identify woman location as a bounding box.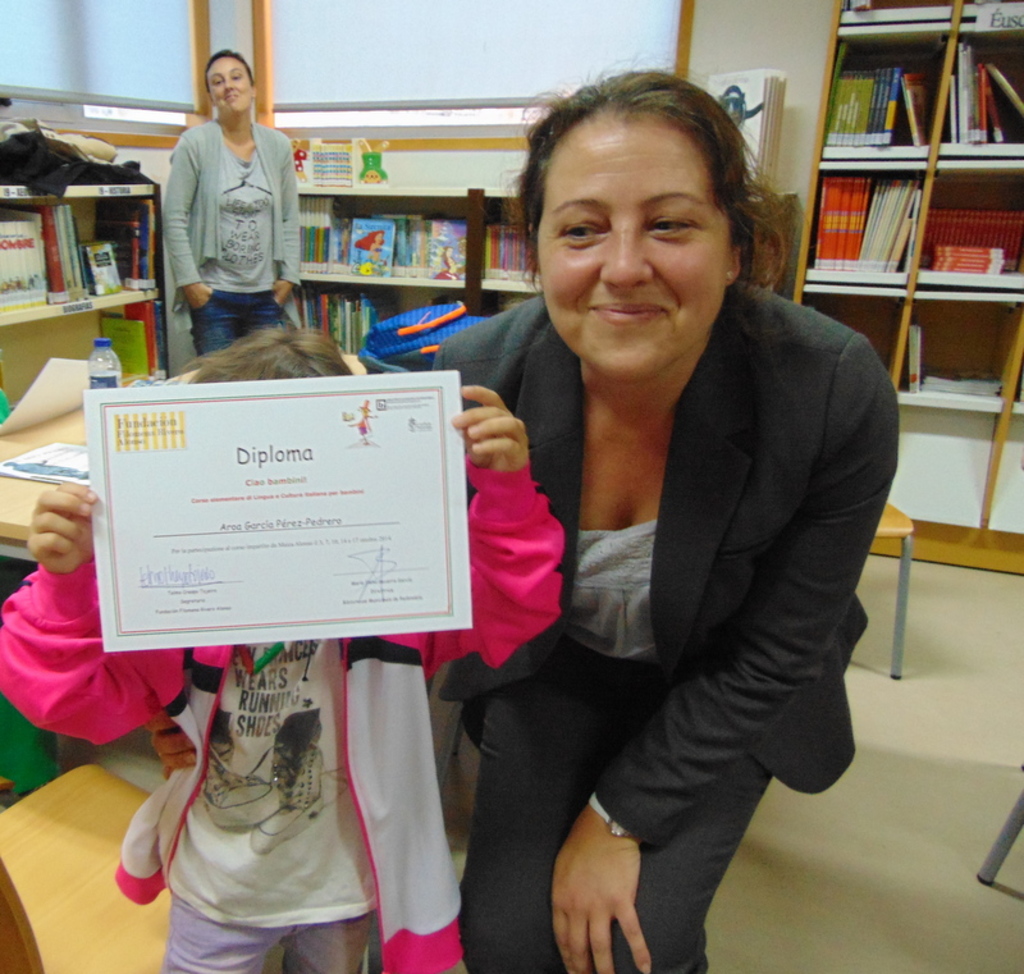
(457, 54, 904, 973).
